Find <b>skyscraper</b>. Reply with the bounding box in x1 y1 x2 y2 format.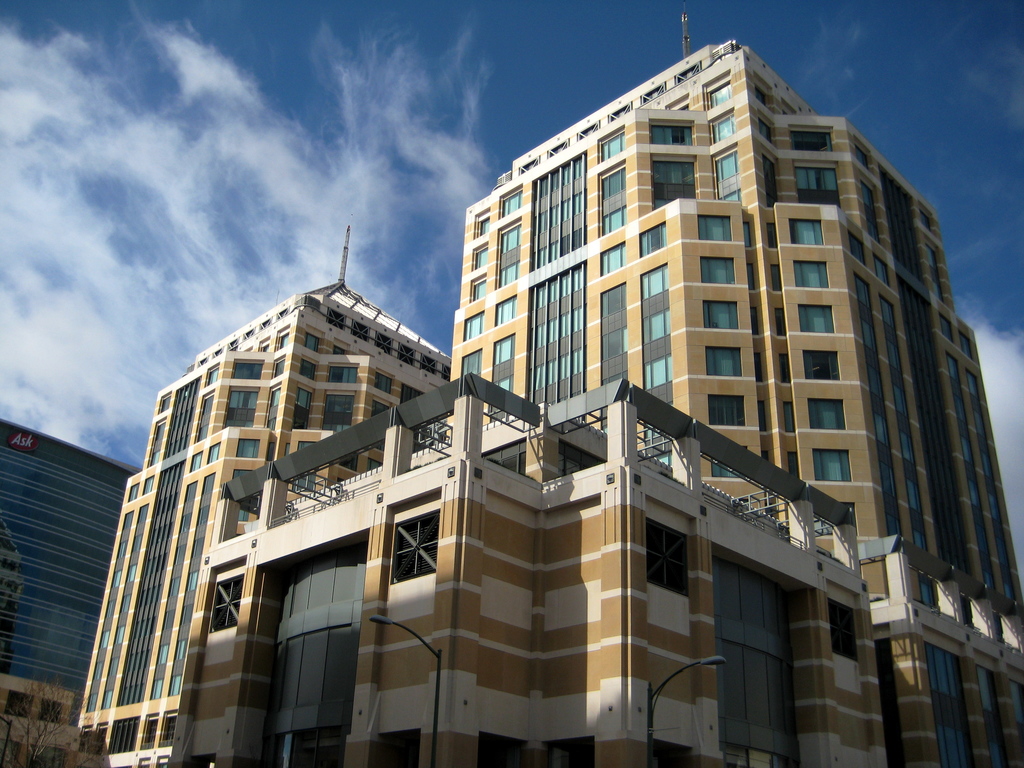
0 423 144 767.
